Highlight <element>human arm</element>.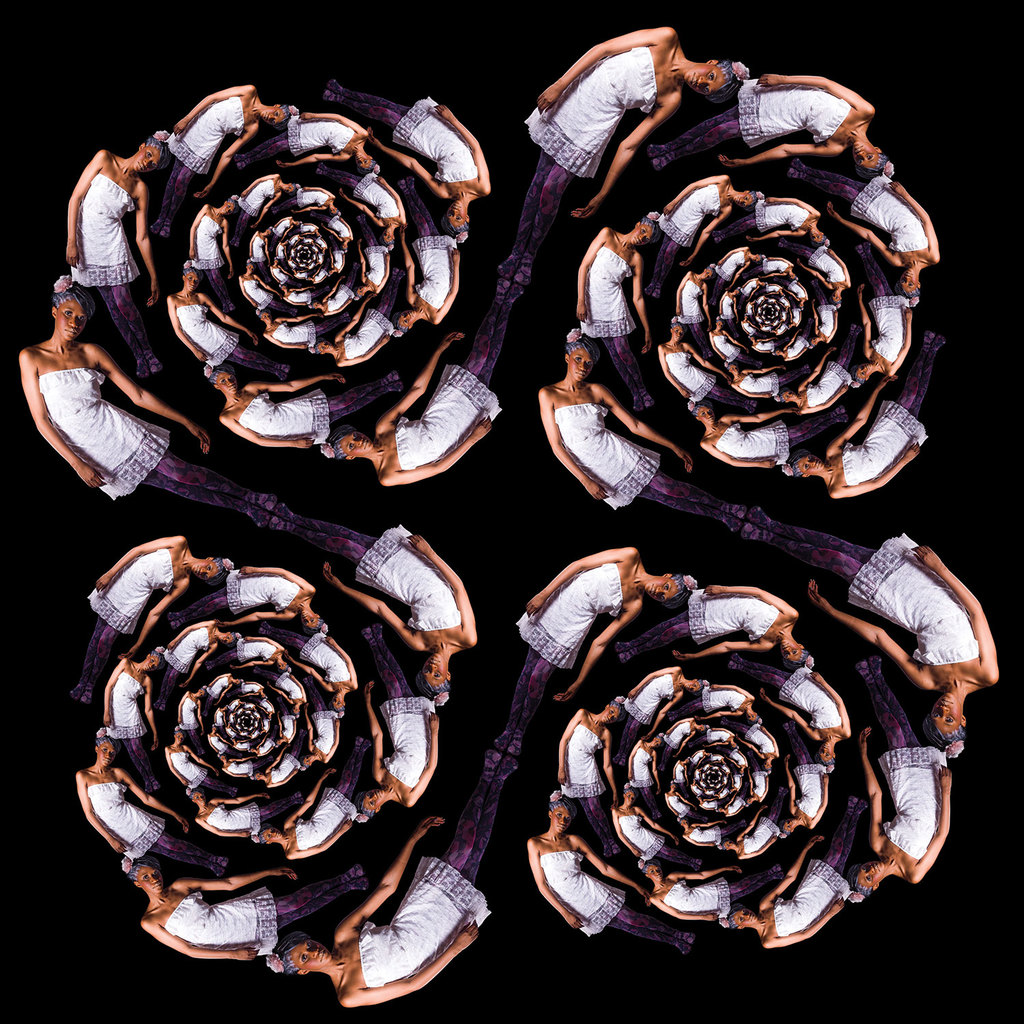
Highlighted region: box=[710, 724, 733, 735].
